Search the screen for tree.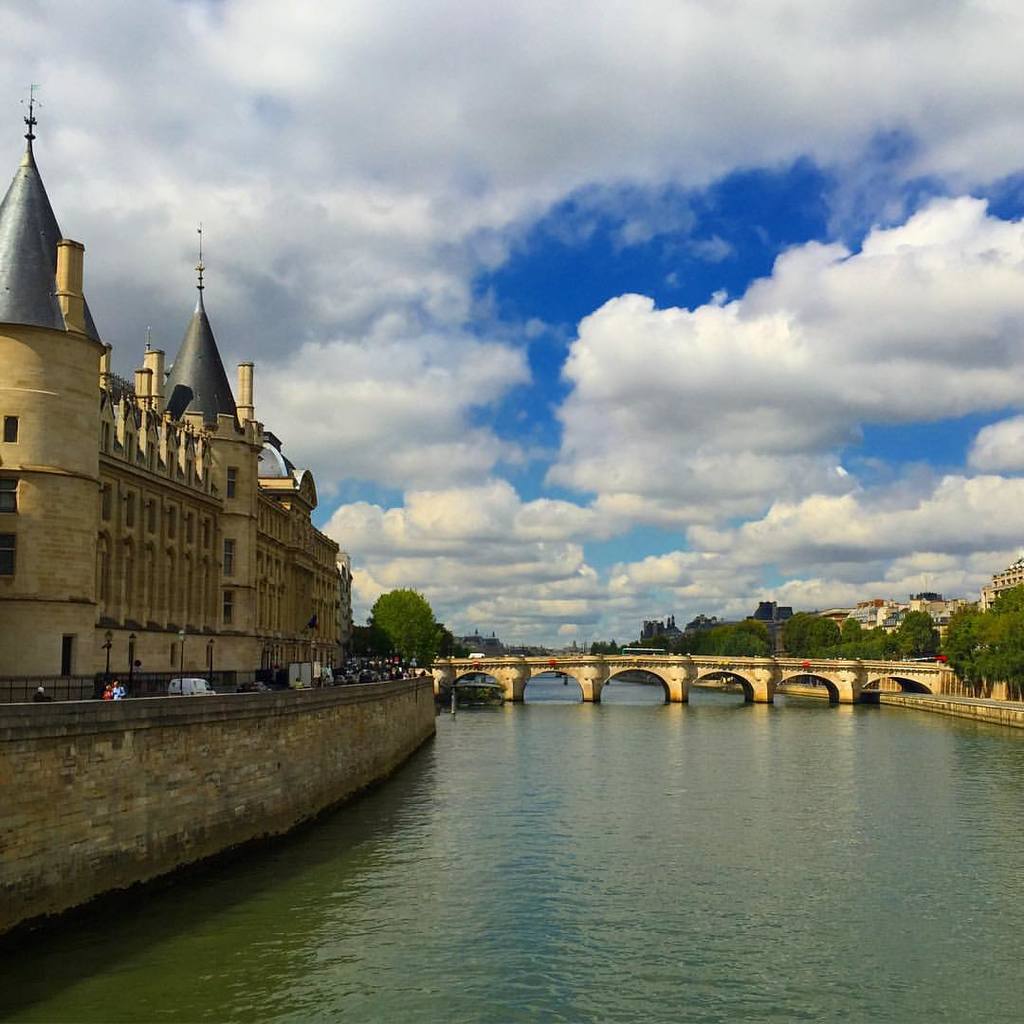
Found at l=890, t=611, r=945, b=660.
